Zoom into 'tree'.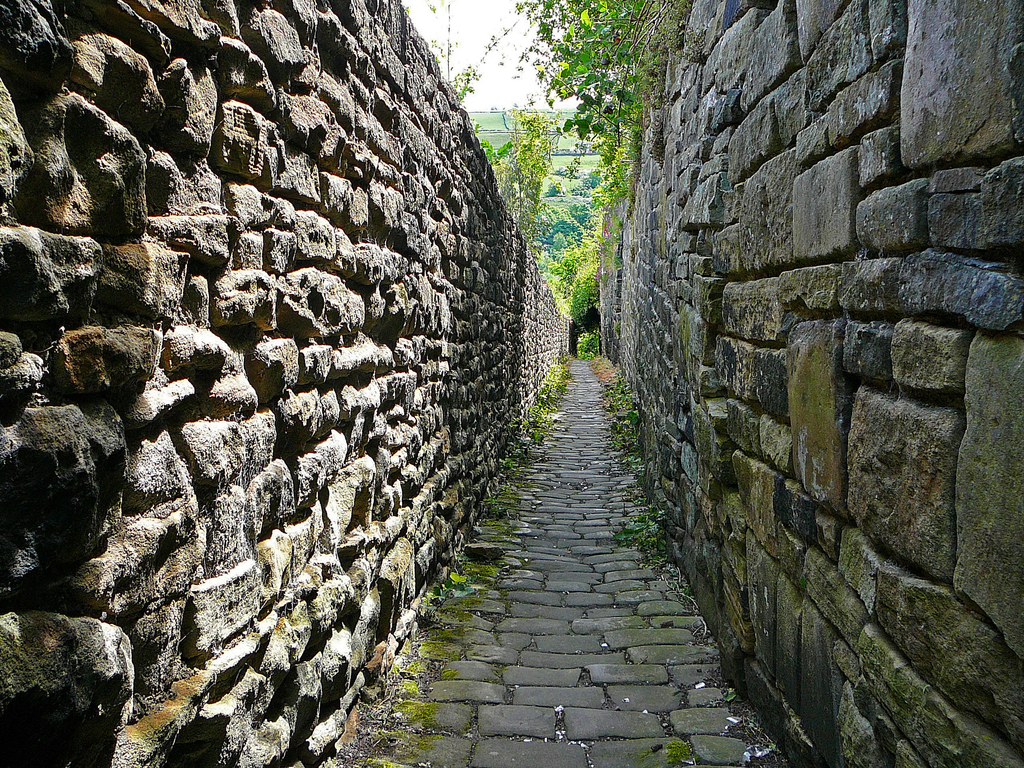
Zoom target: Rect(535, 226, 600, 328).
